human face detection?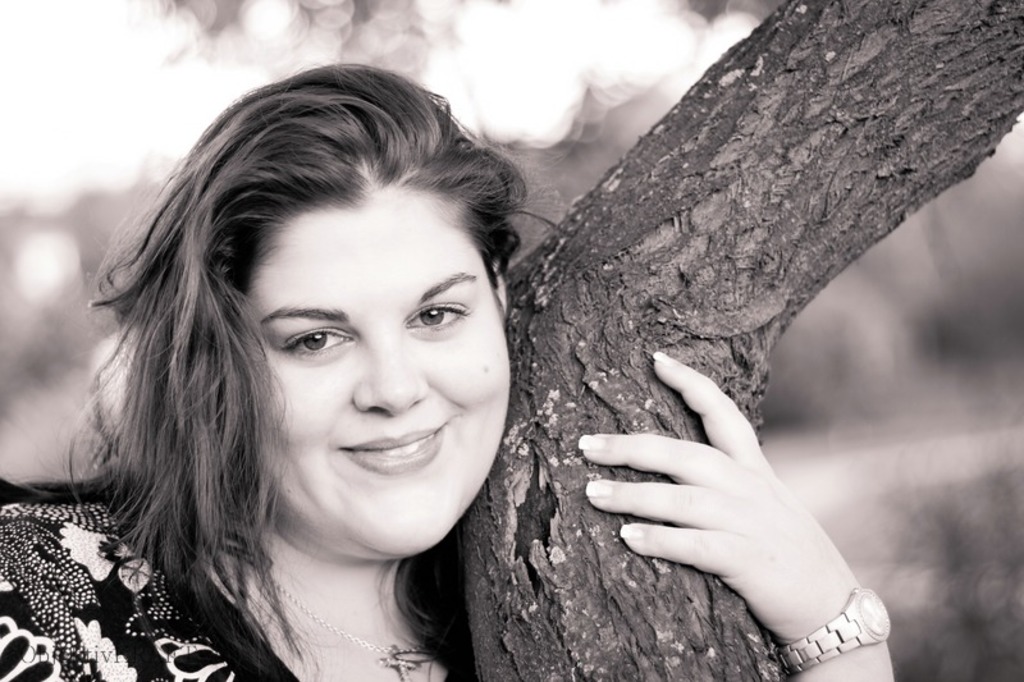
[244, 209, 508, 550]
